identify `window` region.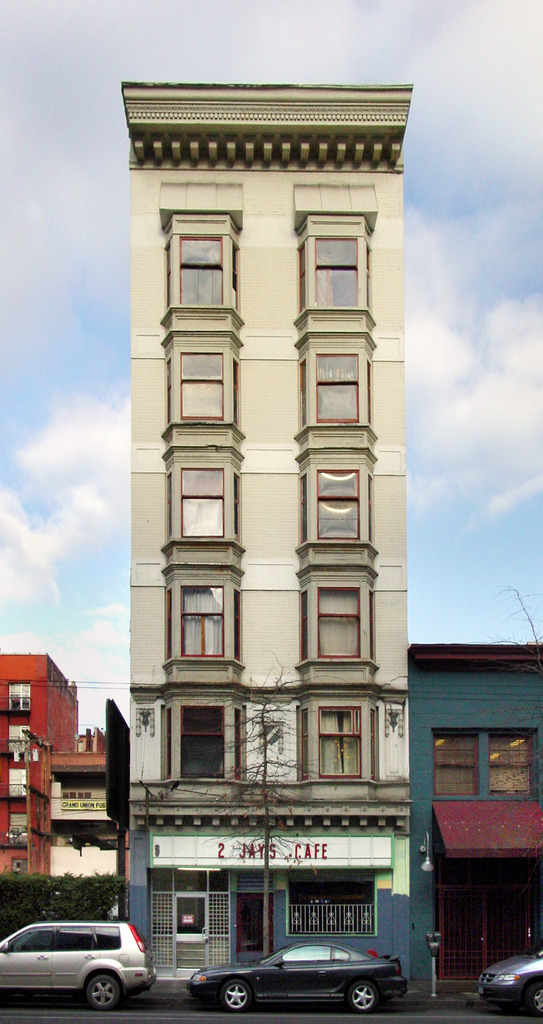
Region: box(177, 467, 227, 537).
